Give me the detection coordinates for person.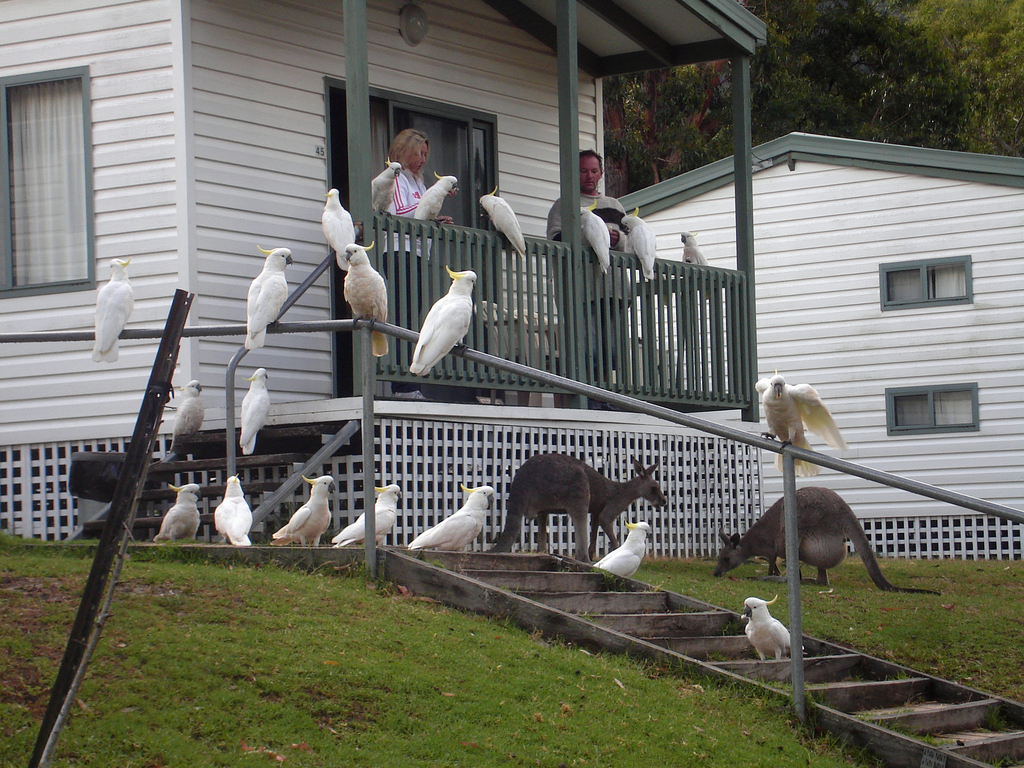
<bbox>542, 148, 633, 407</bbox>.
